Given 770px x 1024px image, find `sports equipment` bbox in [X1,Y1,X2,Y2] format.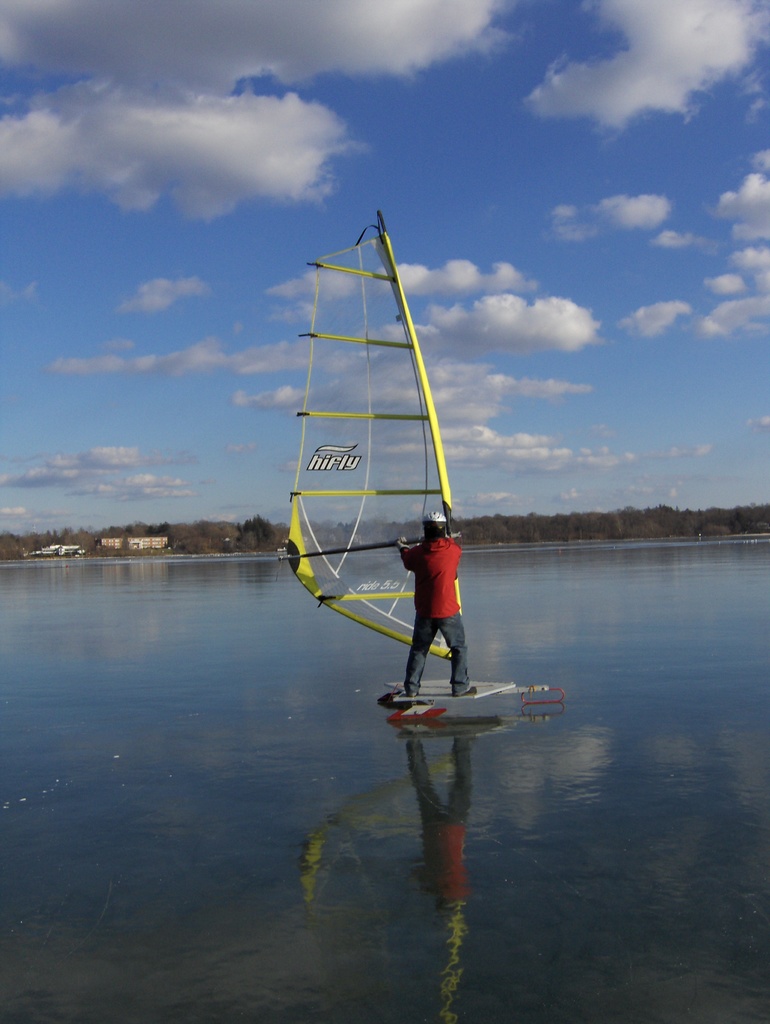
[268,205,565,723].
